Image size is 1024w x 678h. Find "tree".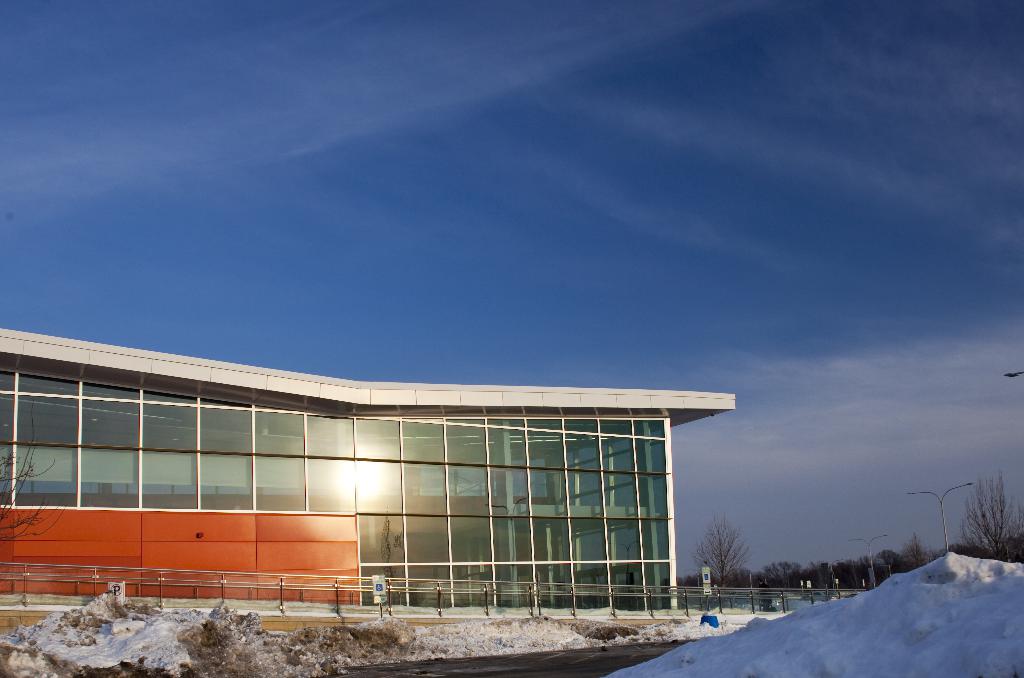
Rect(934, 538, 975, 559).
